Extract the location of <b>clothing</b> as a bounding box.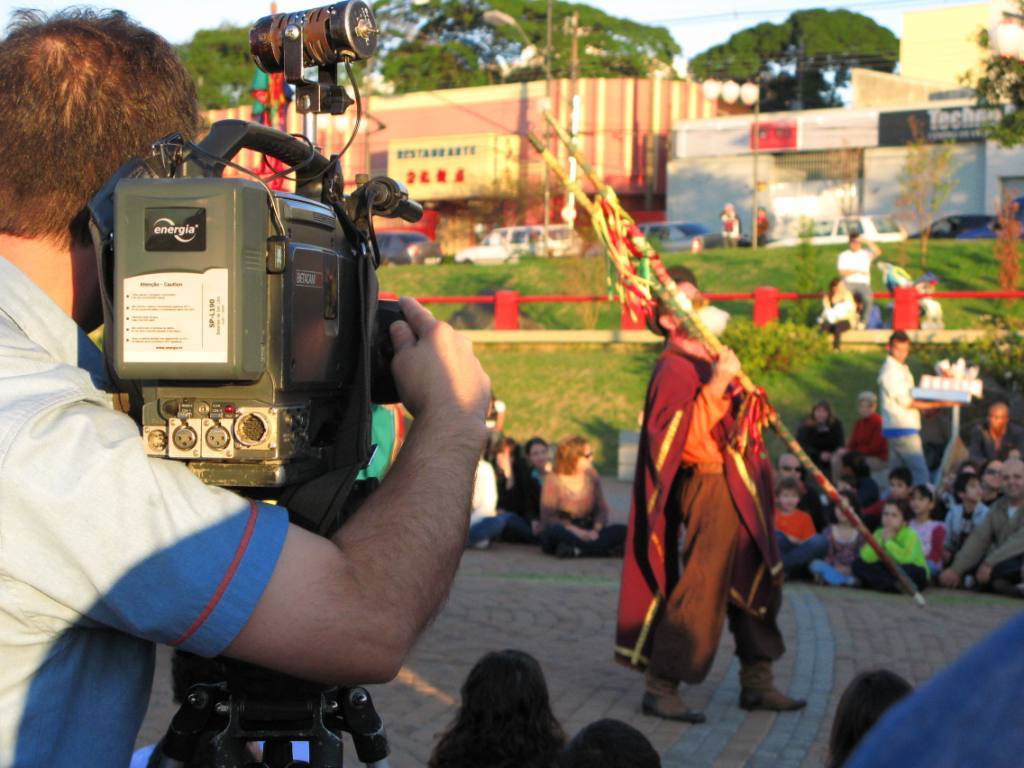
533,462,639,558.
